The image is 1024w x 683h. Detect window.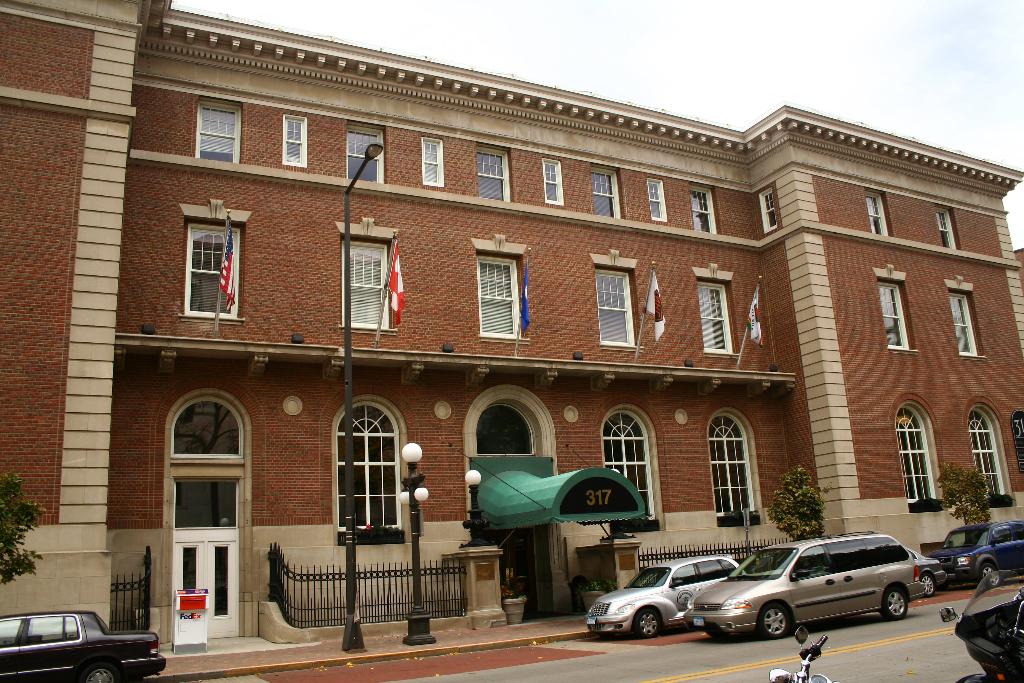
Detection: 477,147,513,203.
